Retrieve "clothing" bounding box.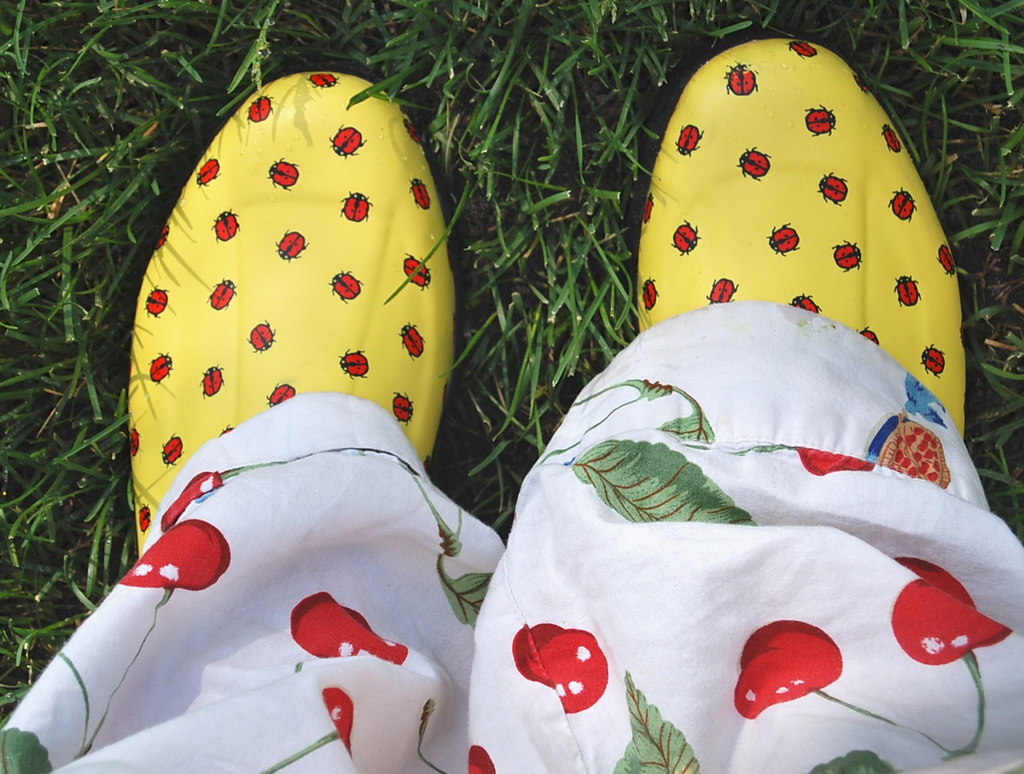
Bounding box: l=2, t=300, r=1023, b=773.
